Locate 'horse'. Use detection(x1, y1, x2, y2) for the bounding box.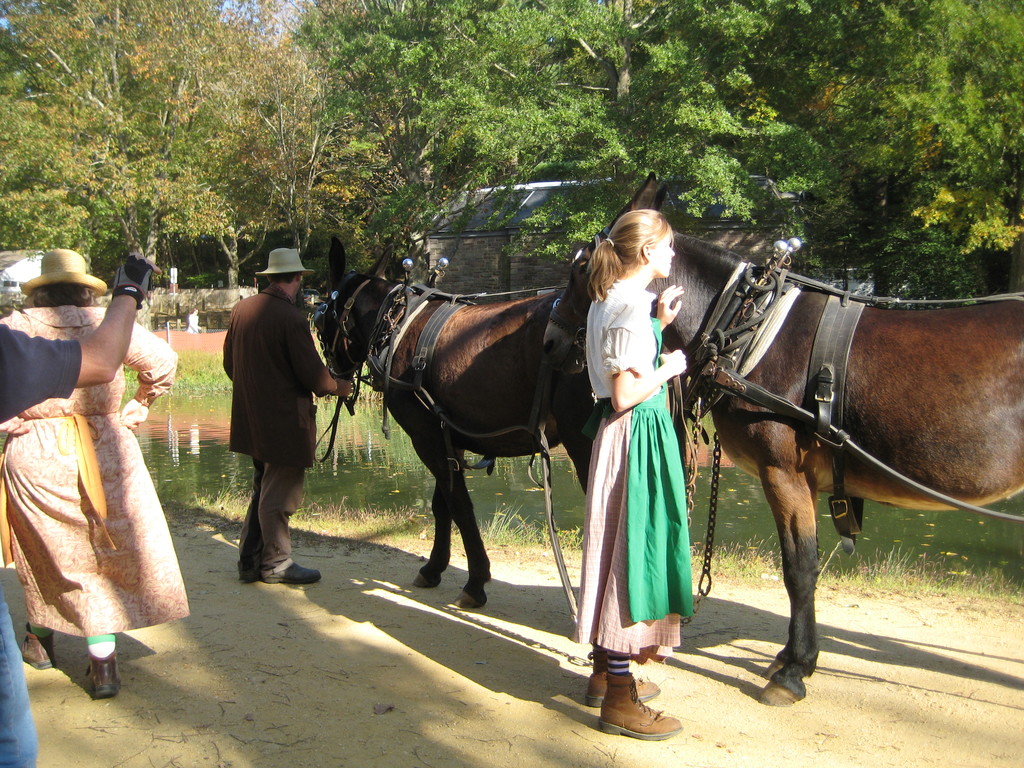
detection(314, 237, 596, 609).
